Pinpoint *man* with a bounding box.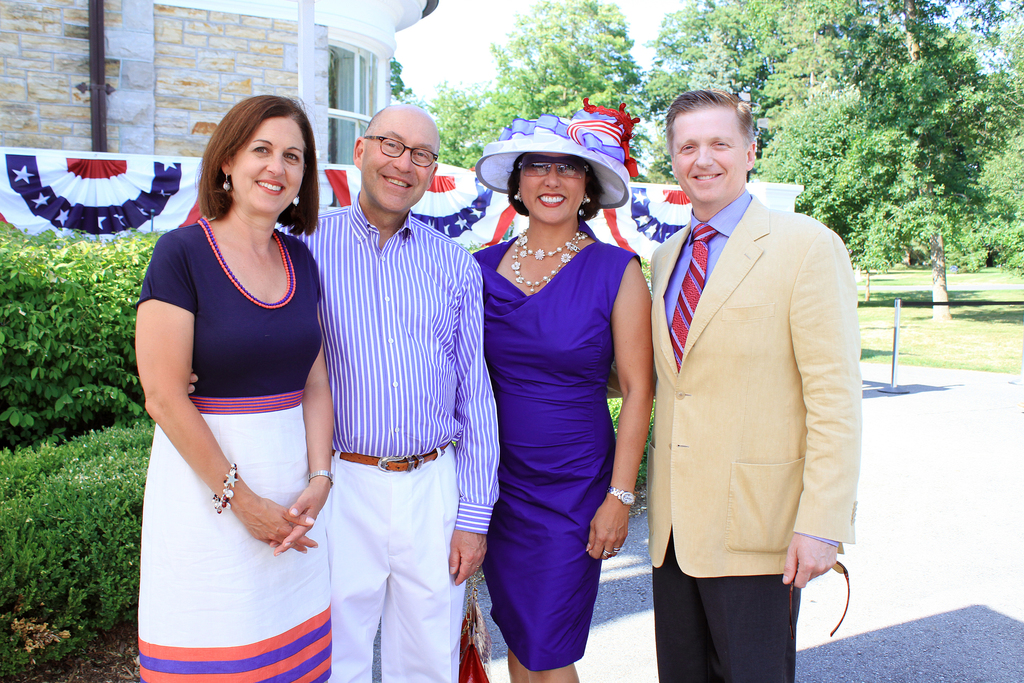
select_region(626, 62, 863, 682).
